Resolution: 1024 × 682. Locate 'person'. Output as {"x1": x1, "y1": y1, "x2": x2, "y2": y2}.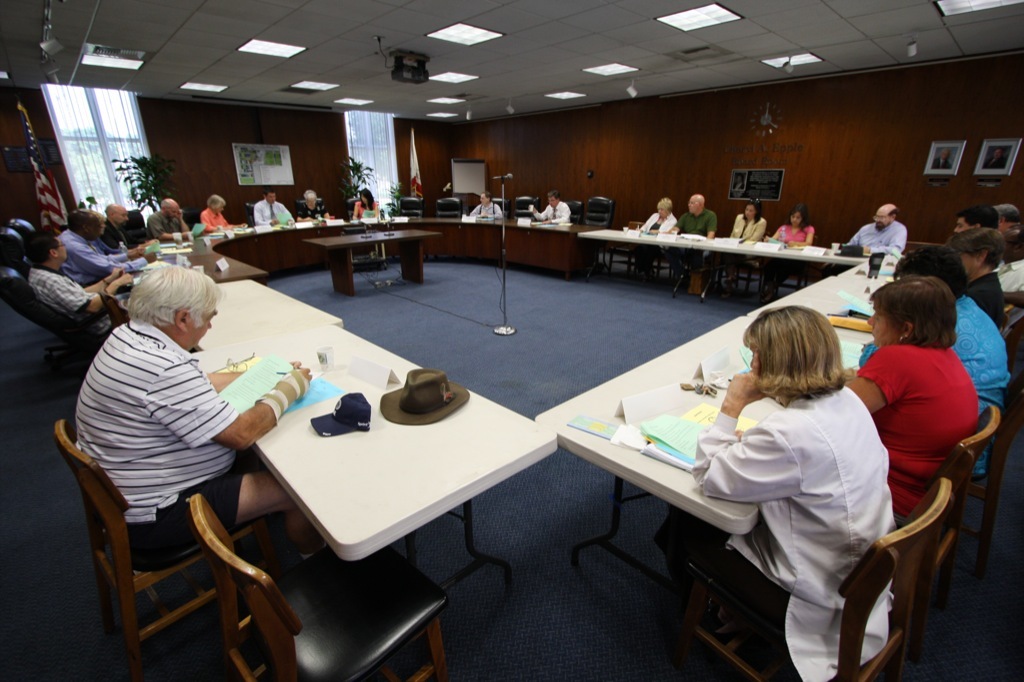
{"x1": 49, "y1": 211, "x2": 153, "y2": 294}.
